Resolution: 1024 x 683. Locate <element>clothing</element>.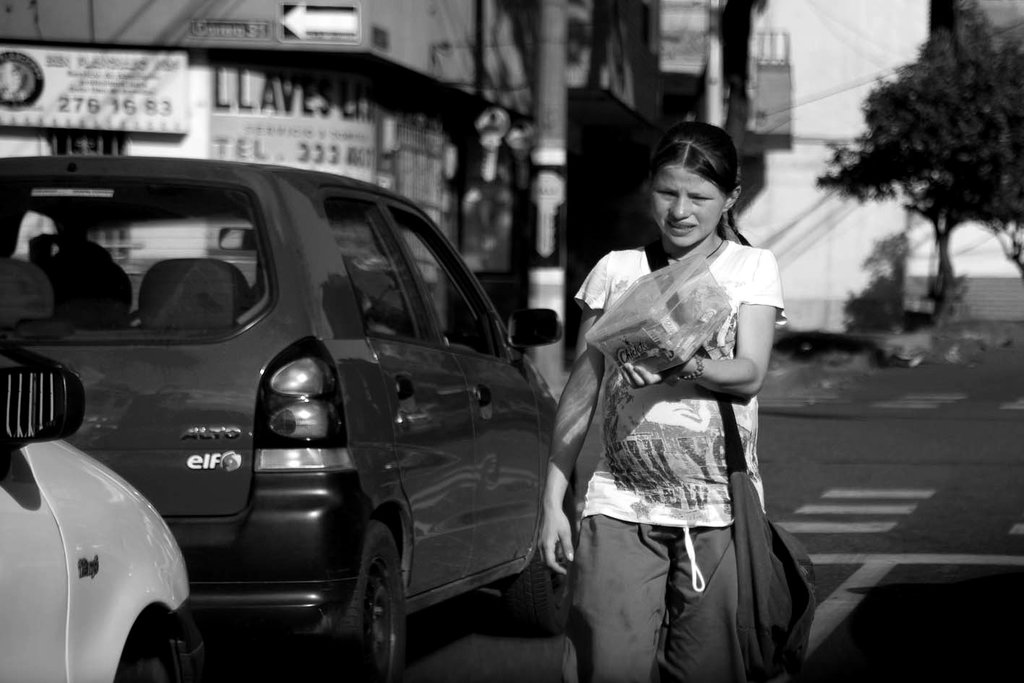
crop(570, 244, 806, 682).
